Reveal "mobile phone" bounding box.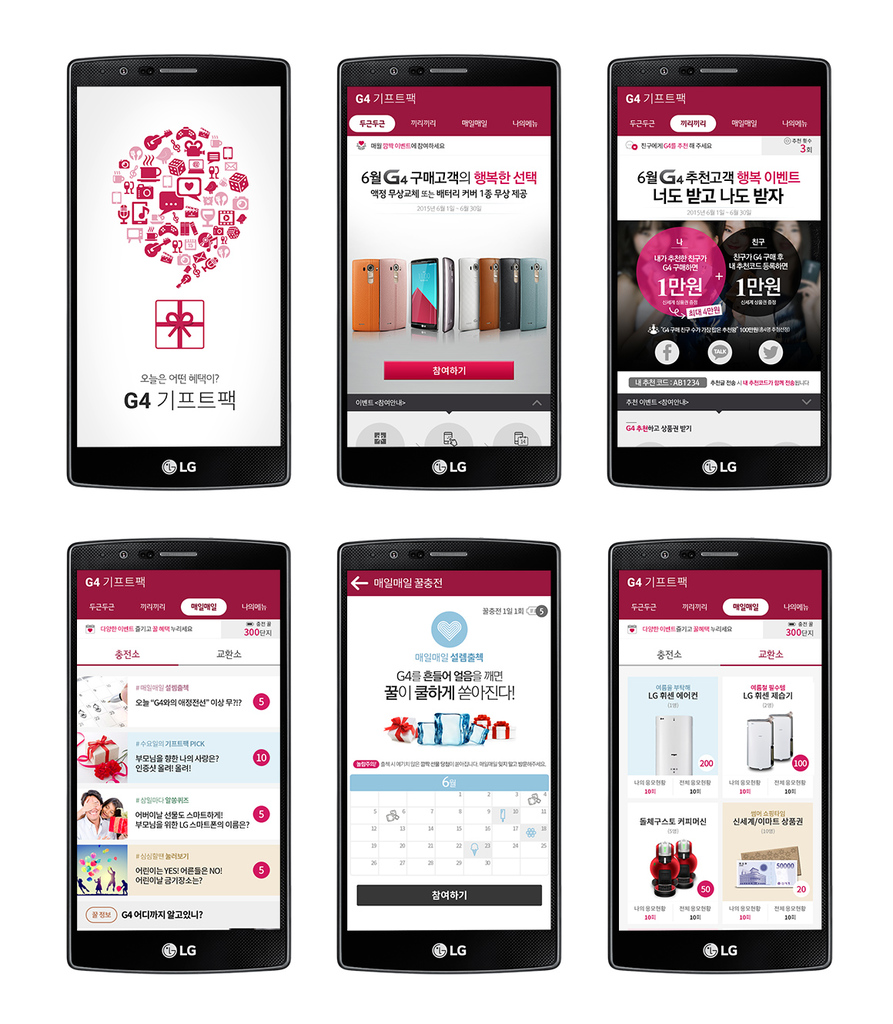
Revealed: box(335, 540, 560, 975).
